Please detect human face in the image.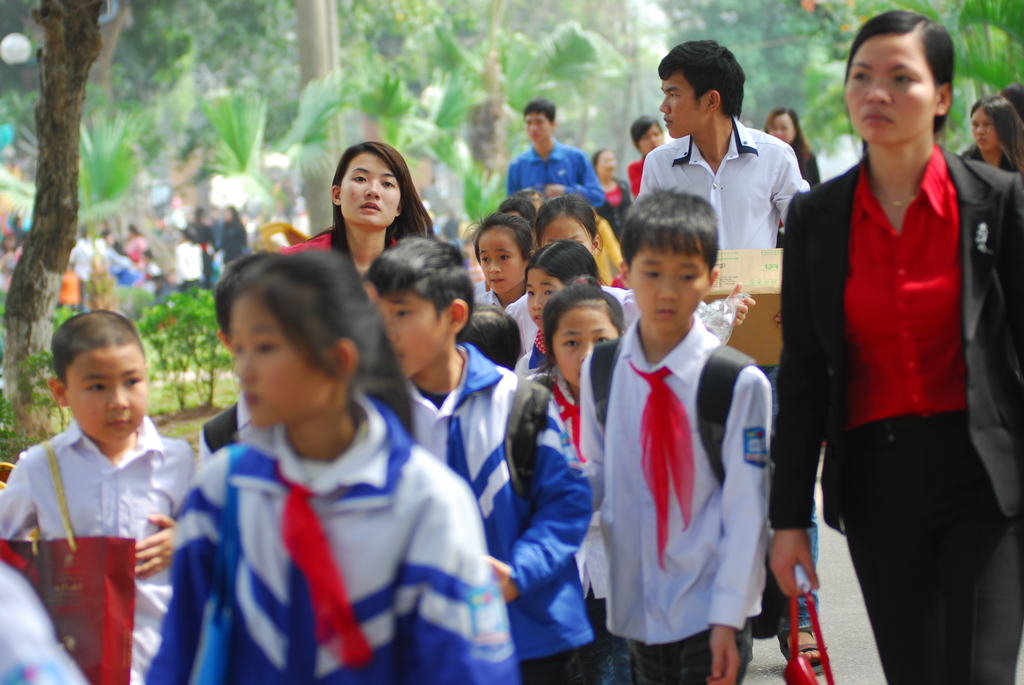
(x1=767, y1=113, x2=796, y2=144).
